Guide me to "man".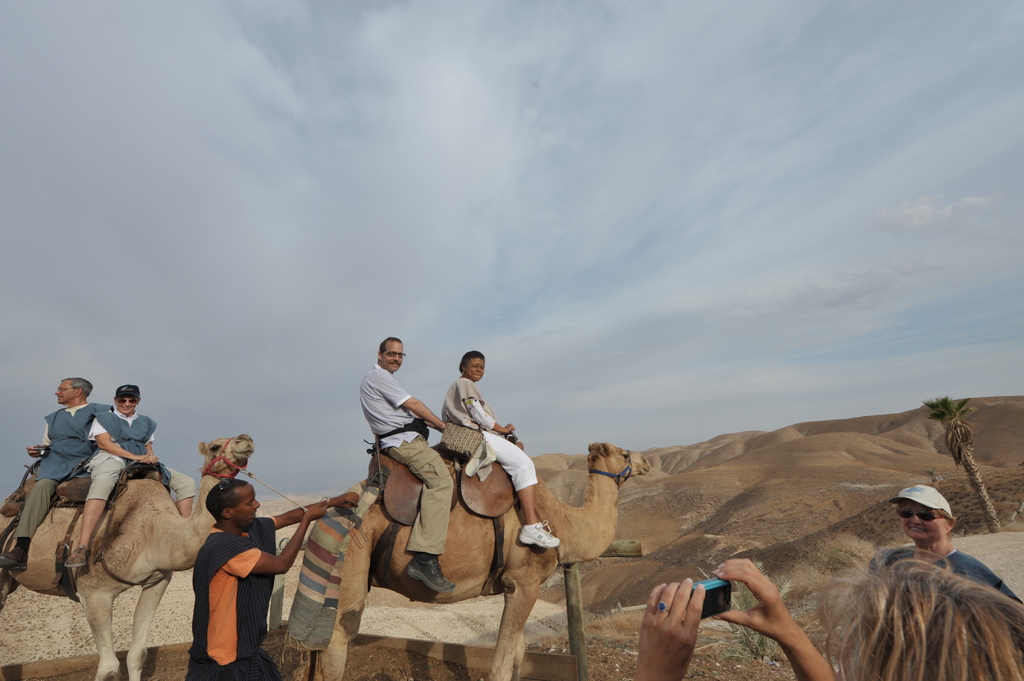
Guidance: Rect(867, 483, 1023, 680).
